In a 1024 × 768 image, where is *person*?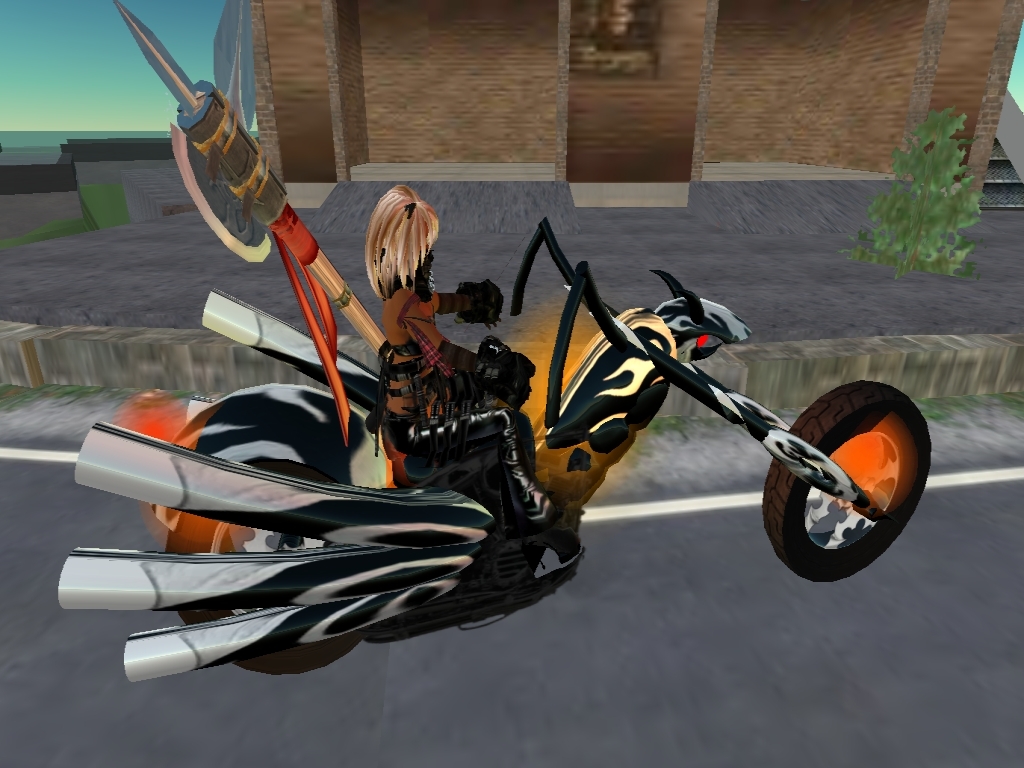
365 181 560 533.
